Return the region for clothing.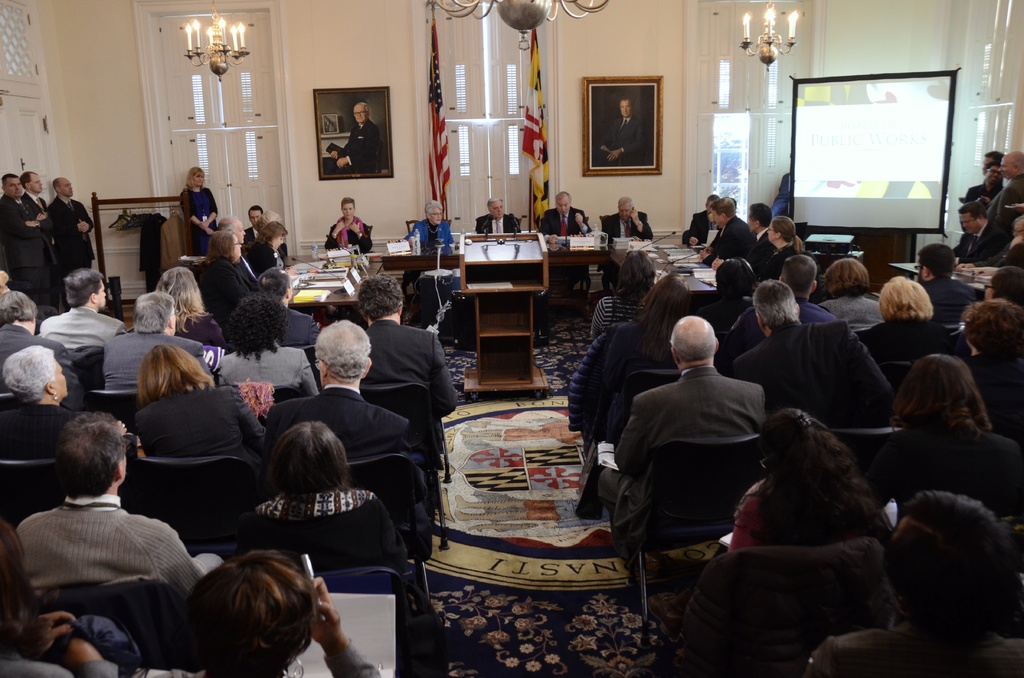
818/293/883/323.
